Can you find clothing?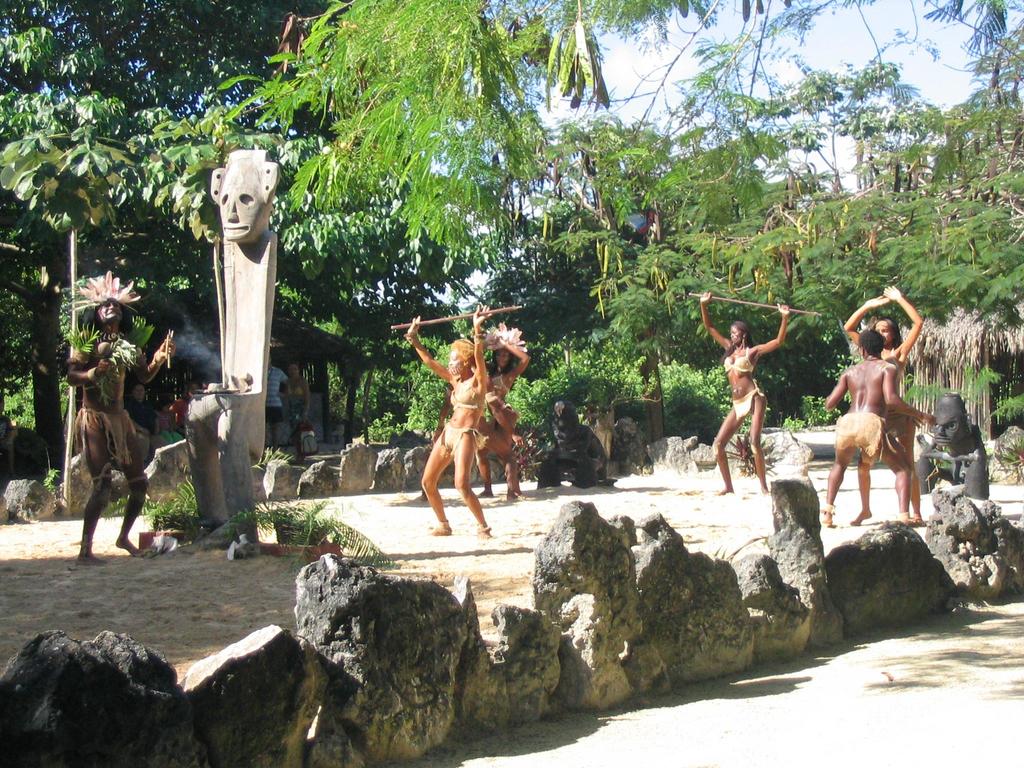
Yes, bounding box: <box>176,395,185,429</box>.
